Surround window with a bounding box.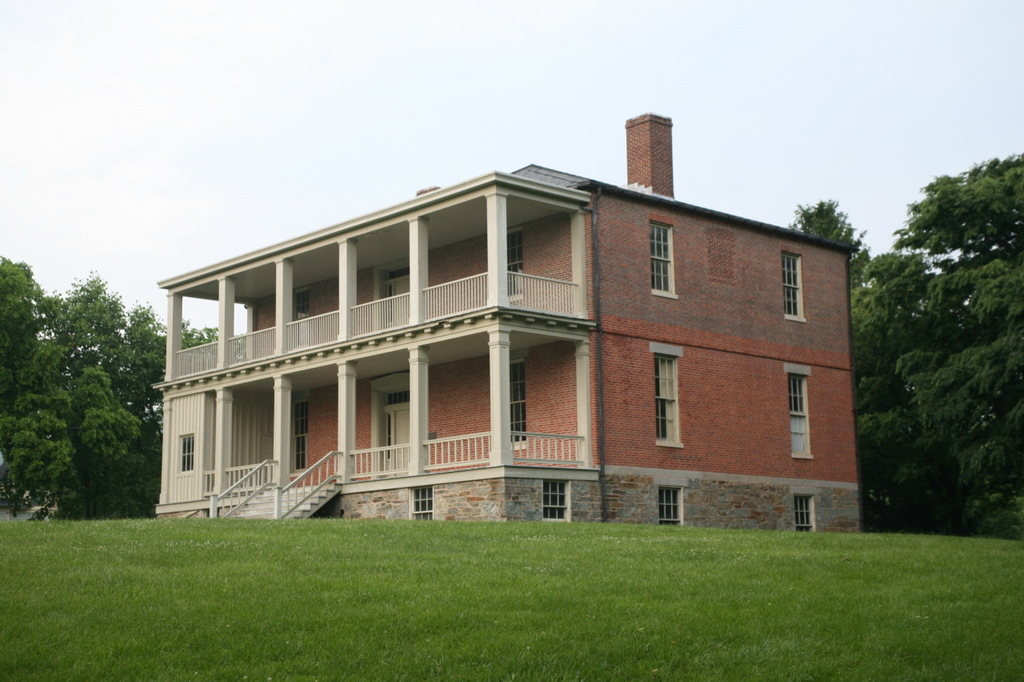
Rect(657, 483, 685, 526).
